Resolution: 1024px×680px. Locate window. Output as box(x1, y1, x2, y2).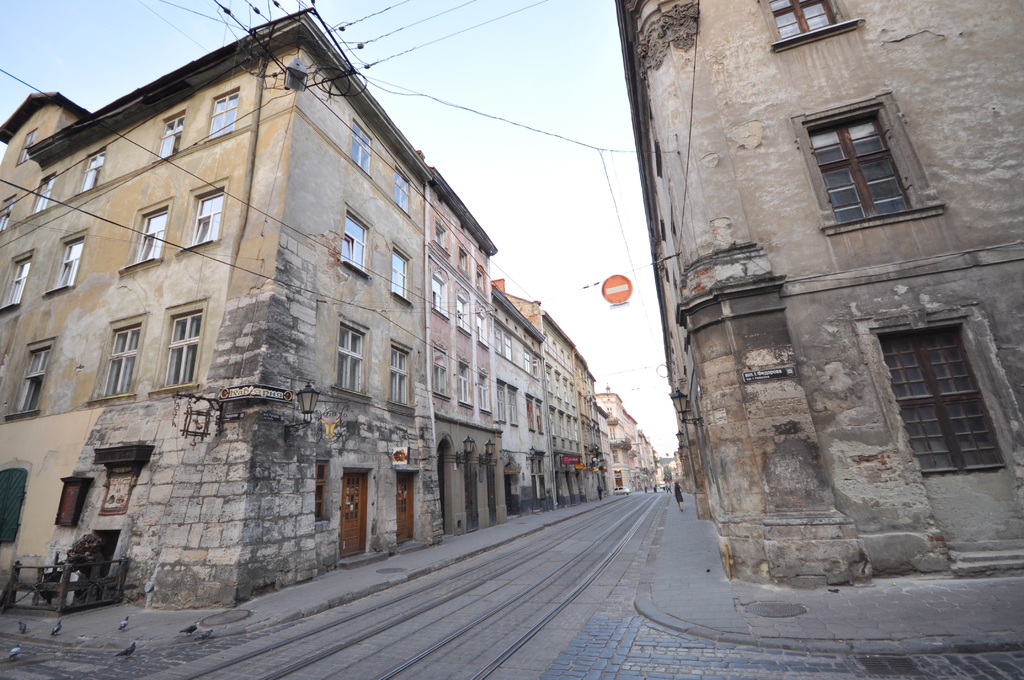
box(876, 325, 1015, 482).
